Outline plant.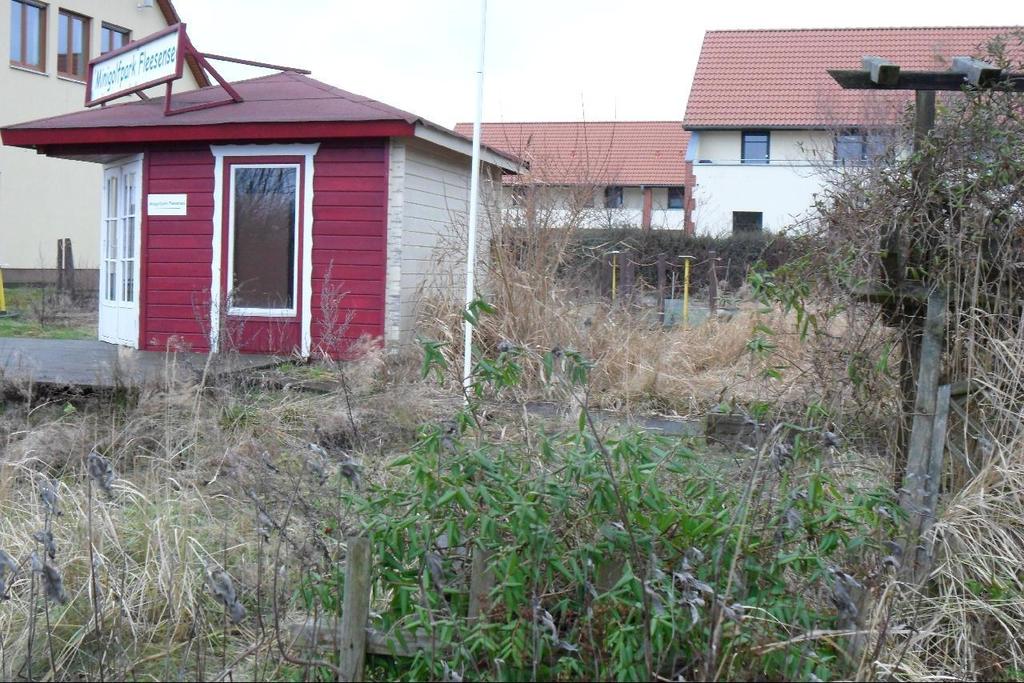
Outline: [x1=901, y1=158, x2=1023, y2=682].
